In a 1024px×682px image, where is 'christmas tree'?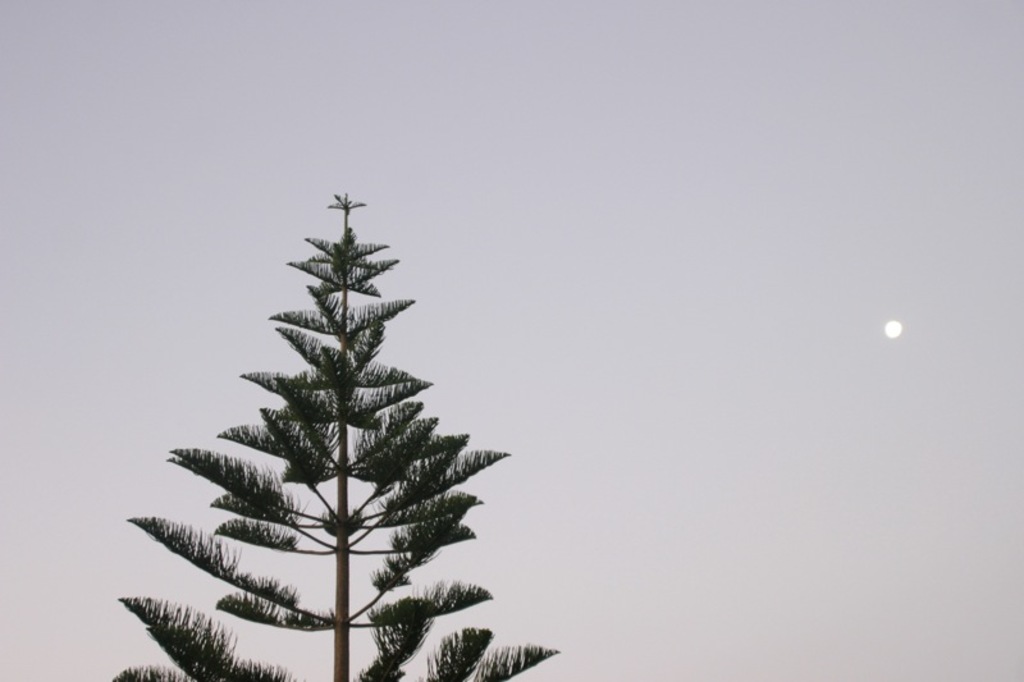
bbox=(111, 186, 563, 681).
